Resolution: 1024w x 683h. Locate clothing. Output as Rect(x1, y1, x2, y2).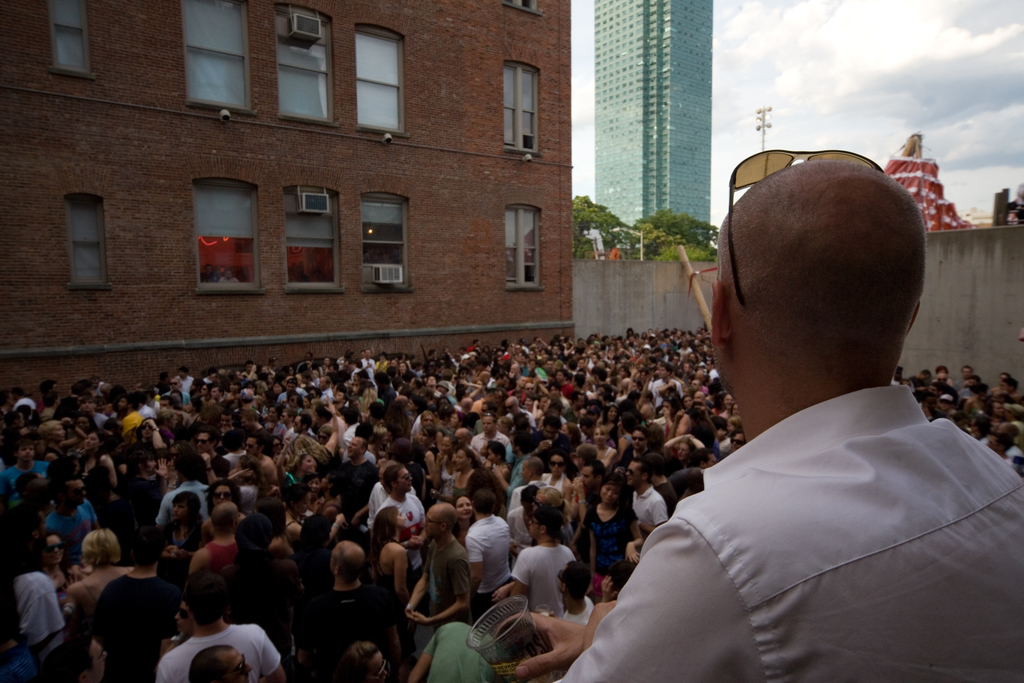
Rect(506, 544, 578, 623).
